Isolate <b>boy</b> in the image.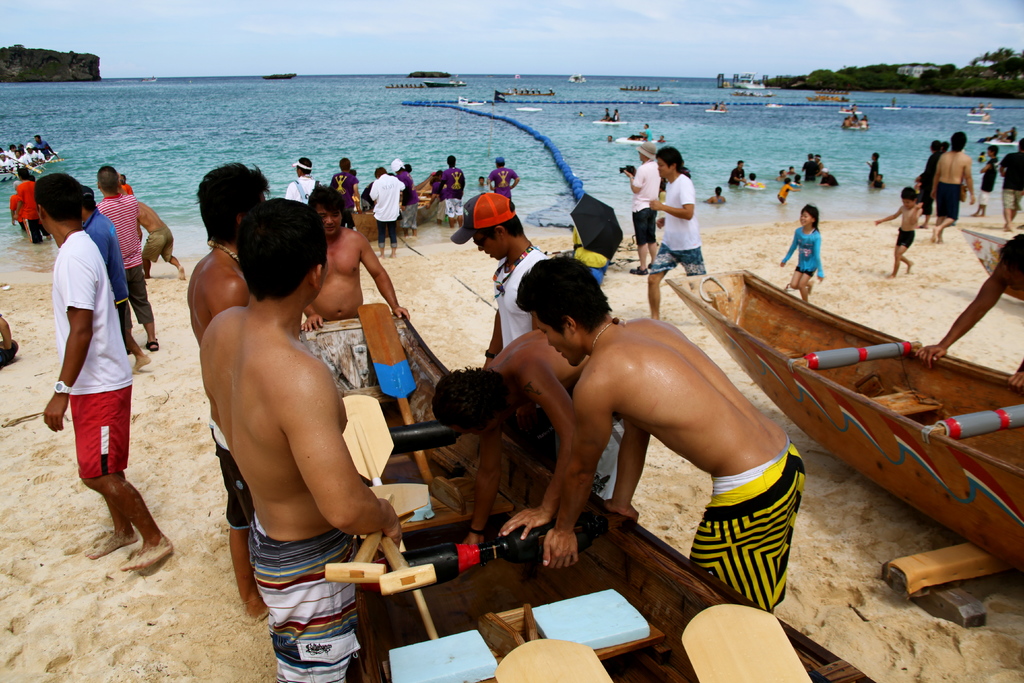
Isolated region: [28,172,177,579].
